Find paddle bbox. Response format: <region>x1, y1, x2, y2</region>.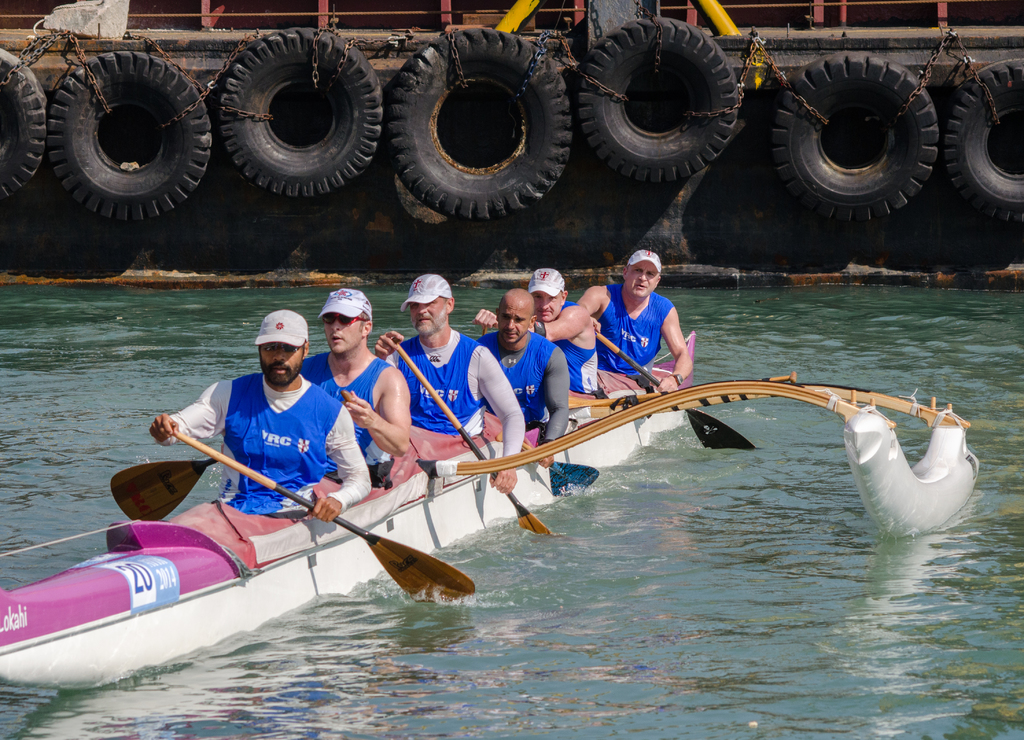
<region>111, 404, 351, 525</region>.
